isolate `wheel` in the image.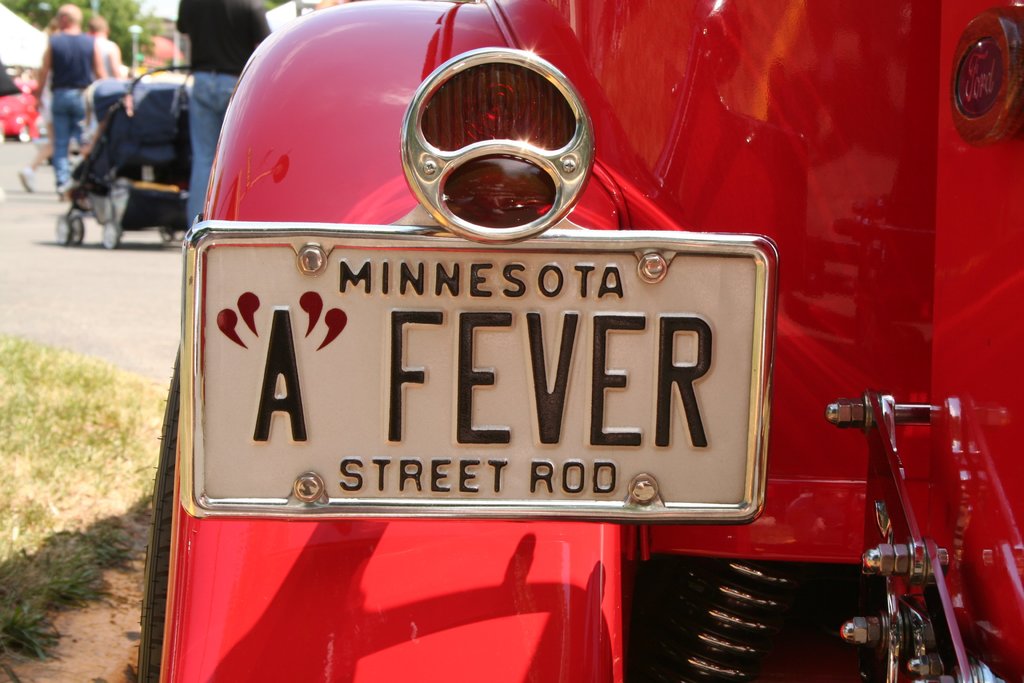
Isolated region: [left=140, top=342, right=180, bottom=682].
